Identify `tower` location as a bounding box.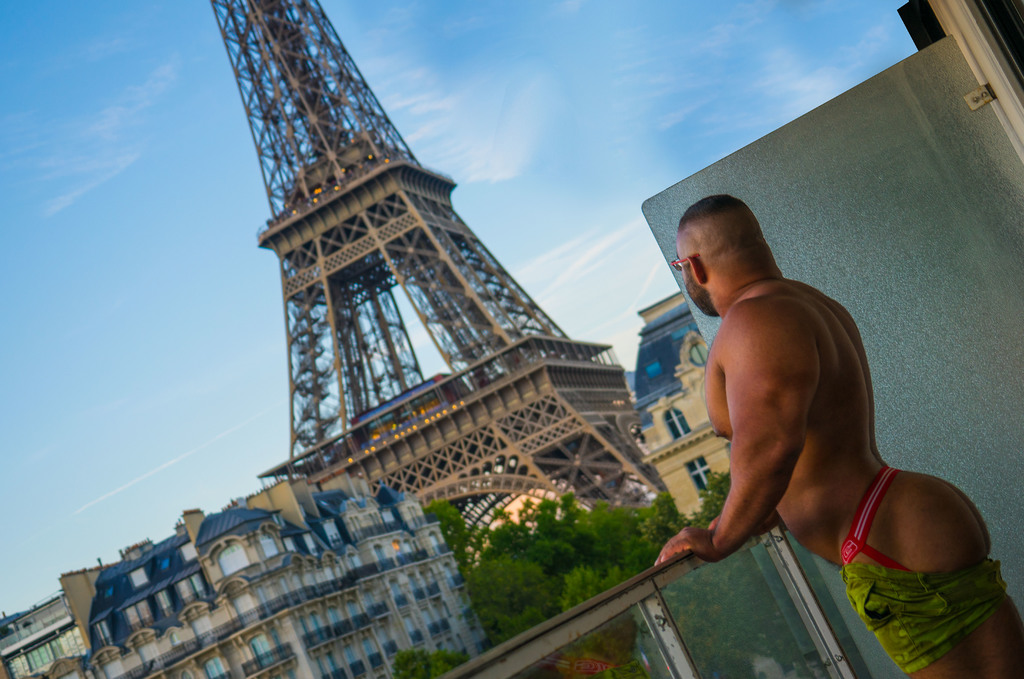
bbox=(184, 0, 654, 646).
